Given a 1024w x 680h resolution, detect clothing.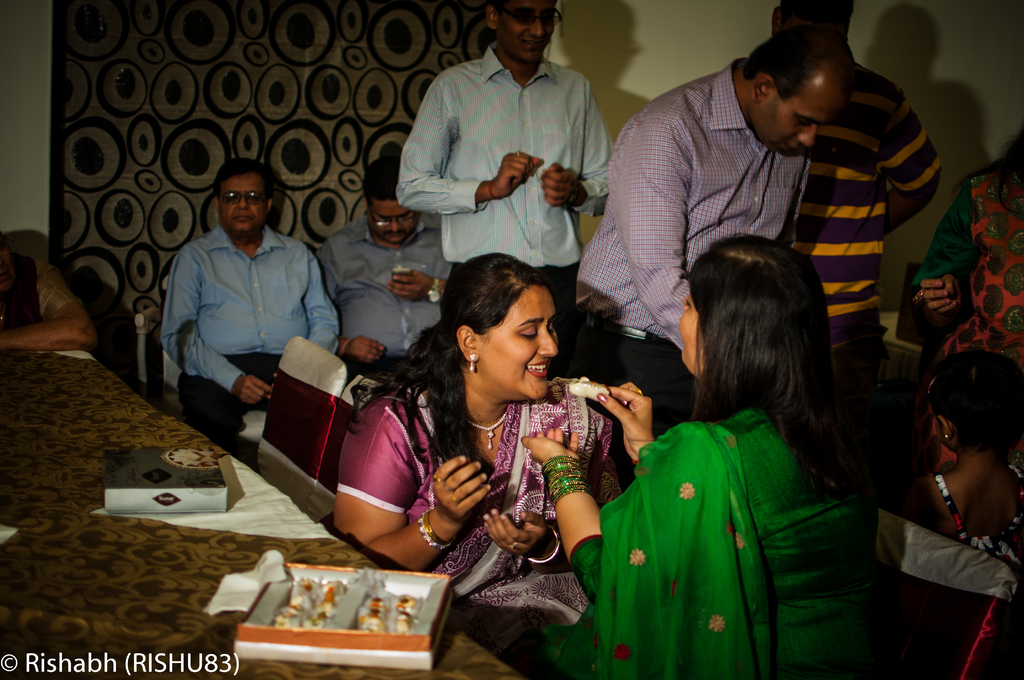
784/61/944/346.
